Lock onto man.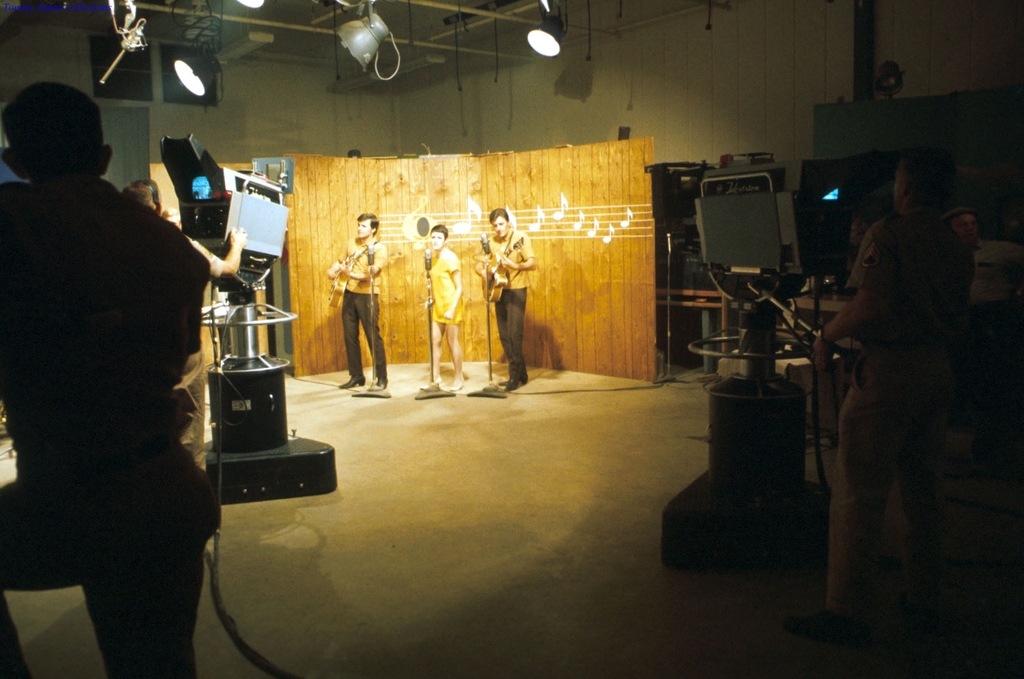
Locked: <region>474, 208, 538, 391</region>.
